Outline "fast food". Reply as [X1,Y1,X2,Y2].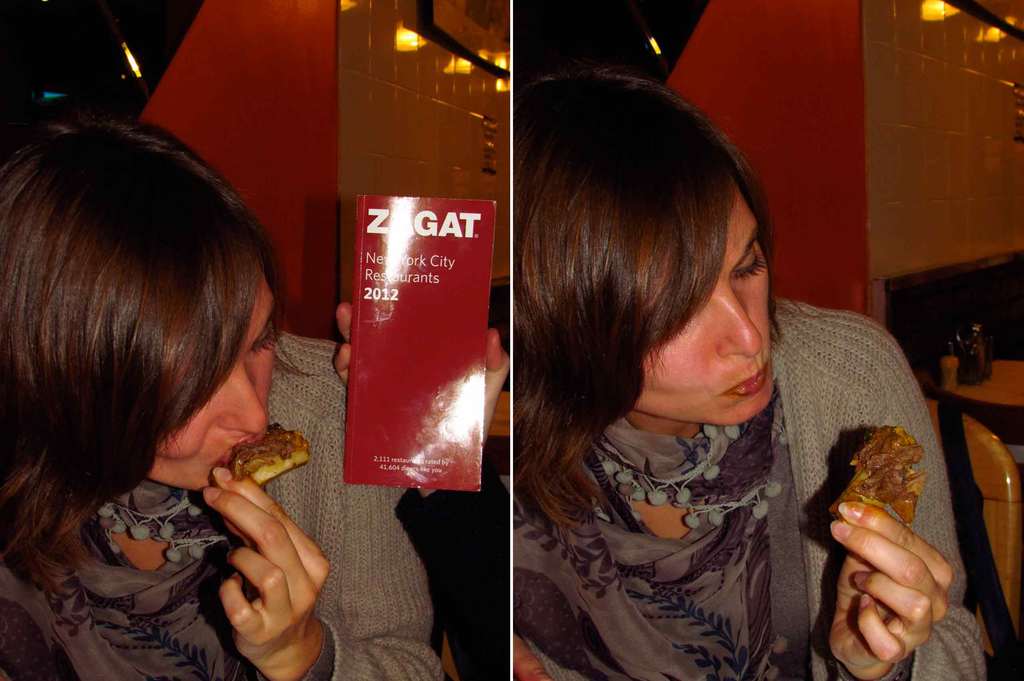
[831,416,932,522].
